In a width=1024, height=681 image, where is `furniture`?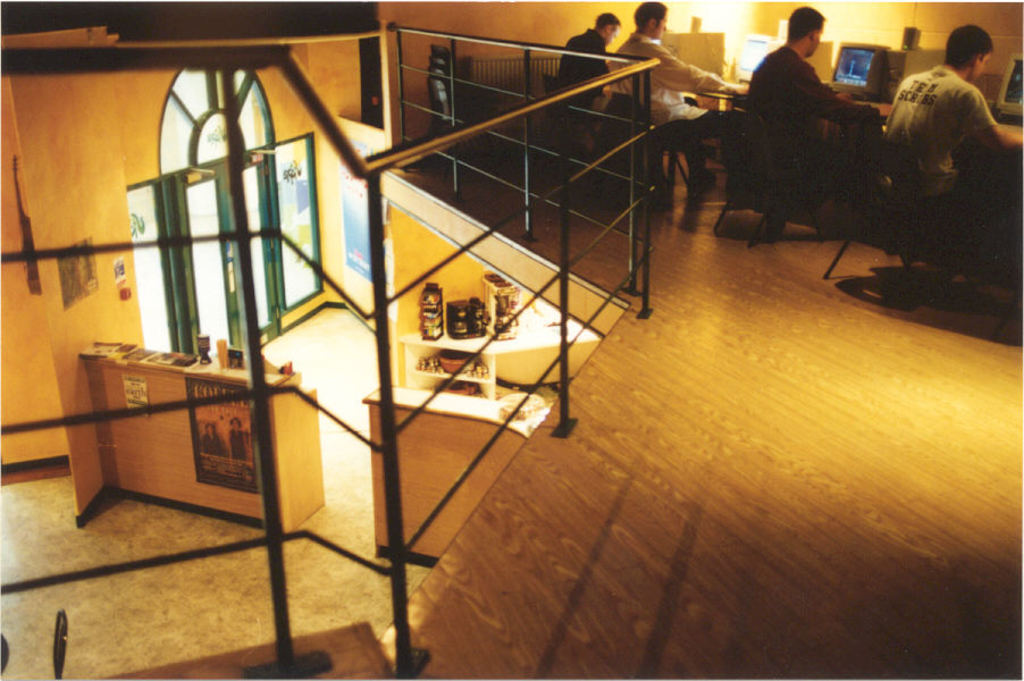
l=401, t=312, r=599, b=398.
